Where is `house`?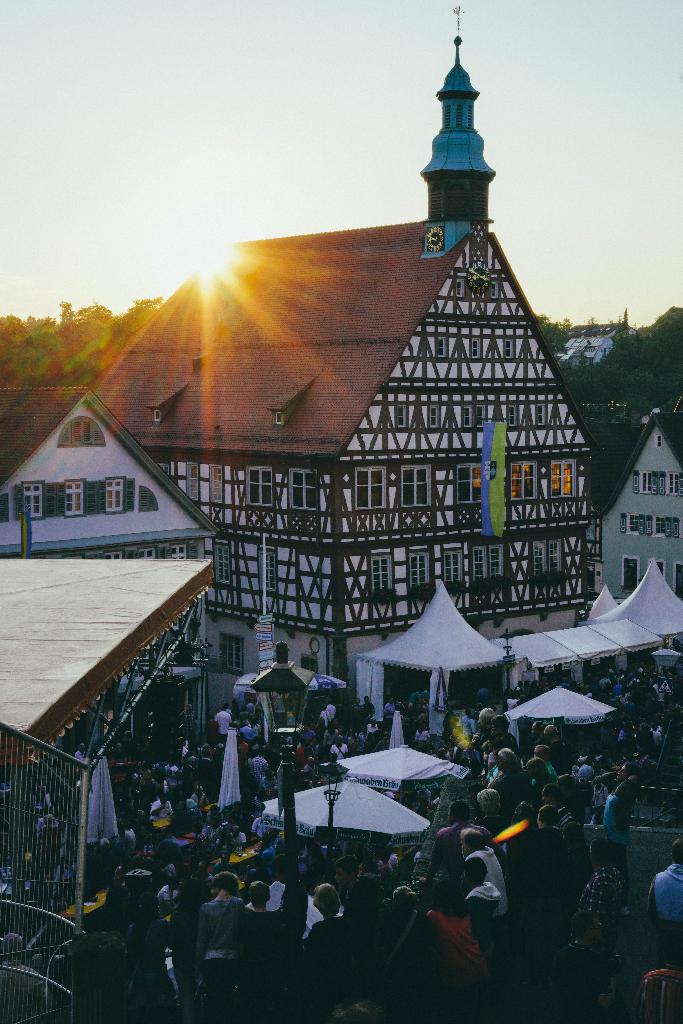
[92,47,605,713].
